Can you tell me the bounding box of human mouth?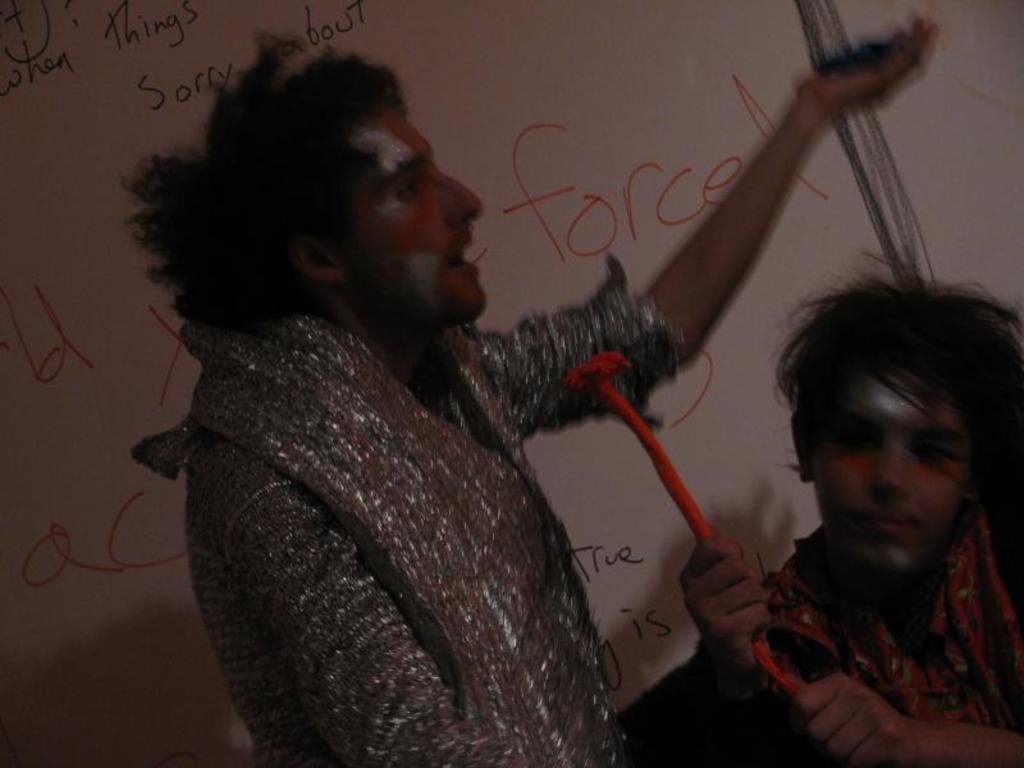
x1=445 y1=232 x2=480 y2=279.
